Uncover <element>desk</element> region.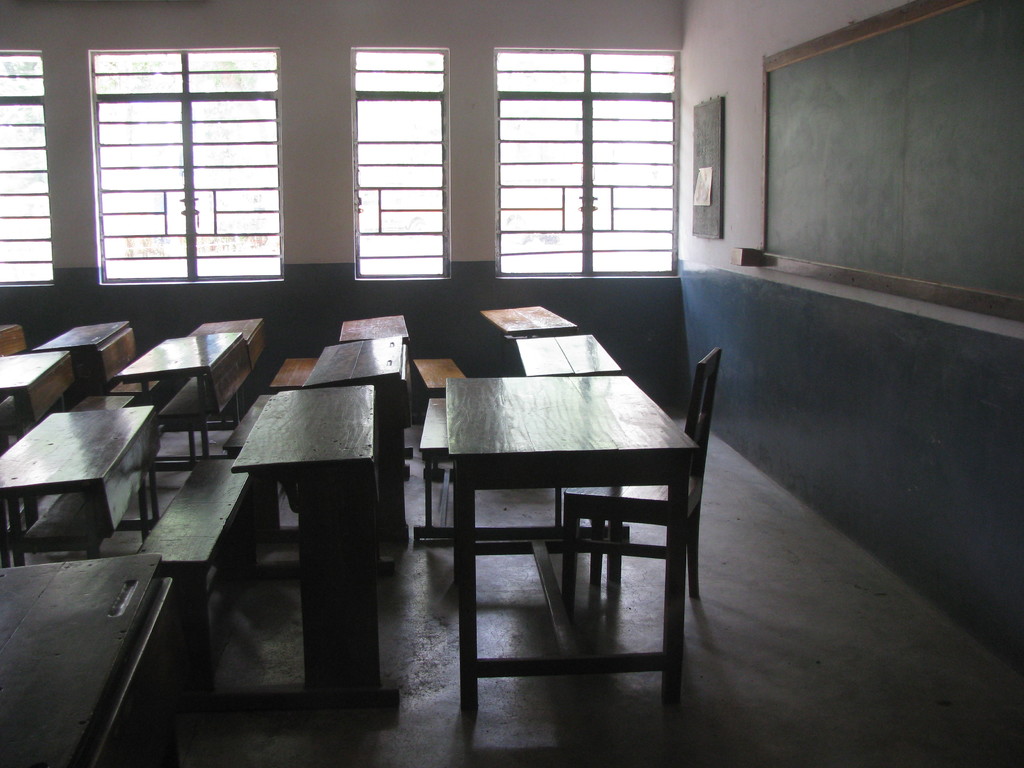
Uncovered: region(388, 280, 714, 732).
